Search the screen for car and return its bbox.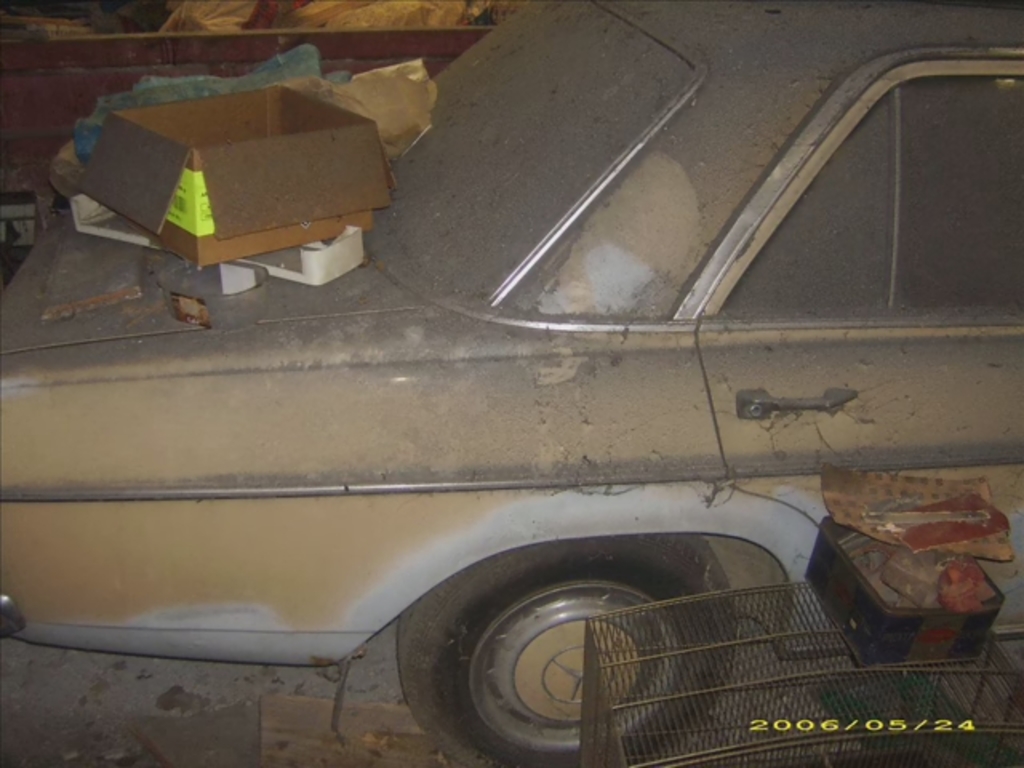
Found: (0, 70, 1016, 767).
